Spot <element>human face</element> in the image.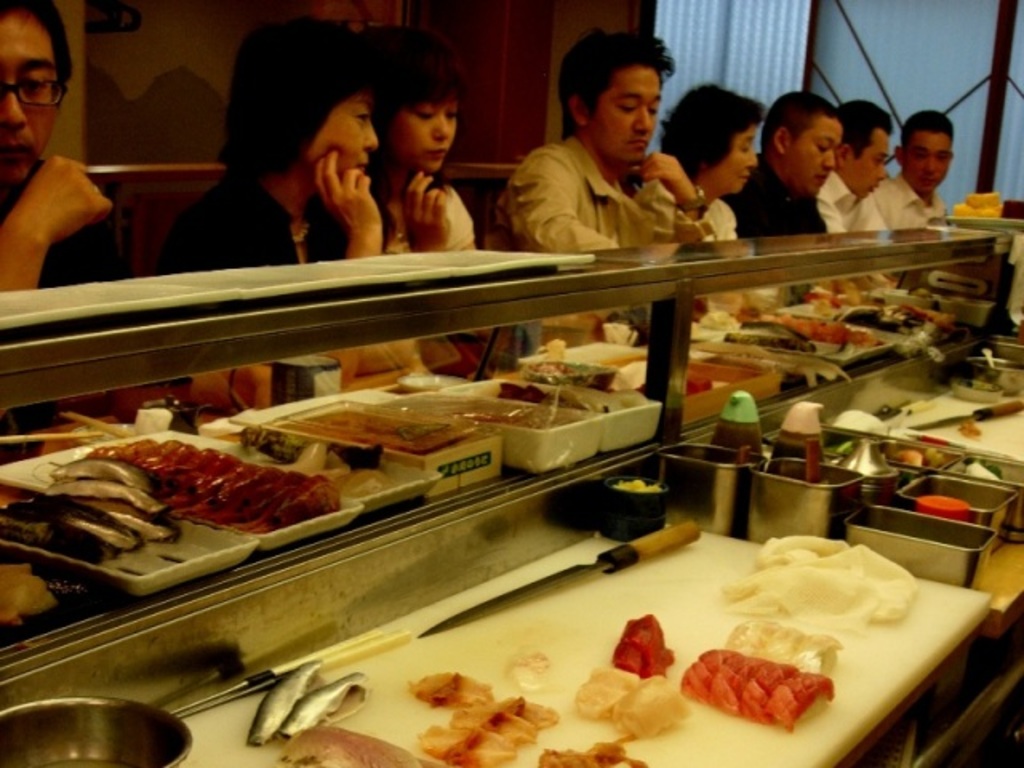
<element>human face</element> found at [384, 99, 454, 170].
